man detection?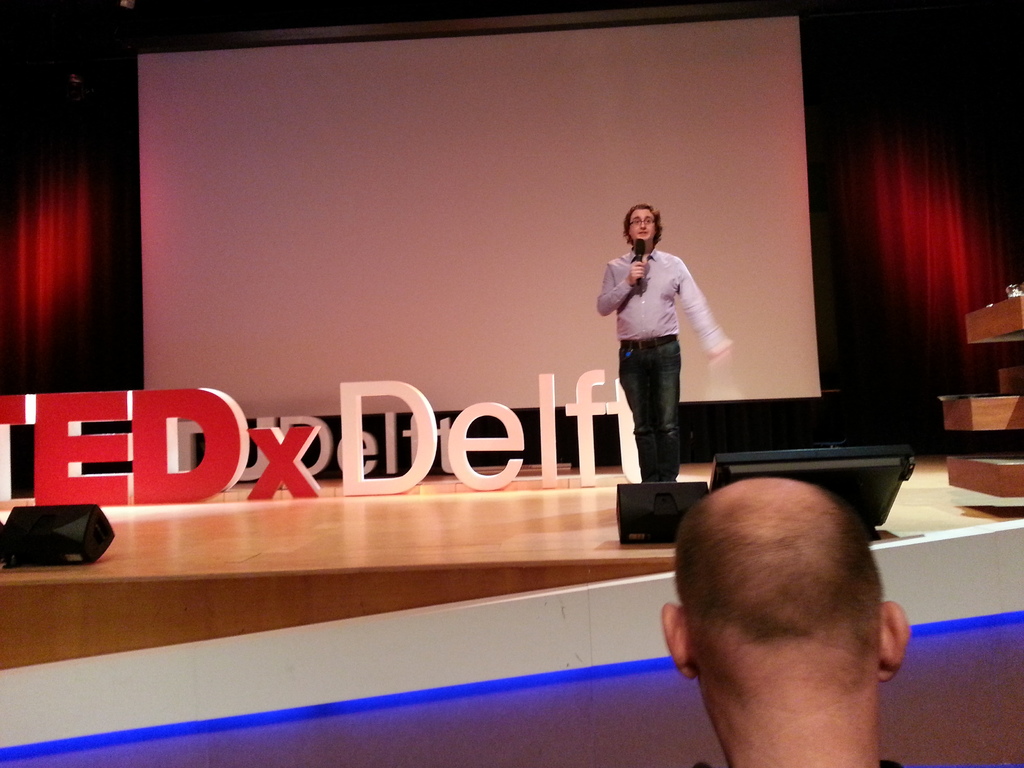
<box>596,204,749,487</box>
